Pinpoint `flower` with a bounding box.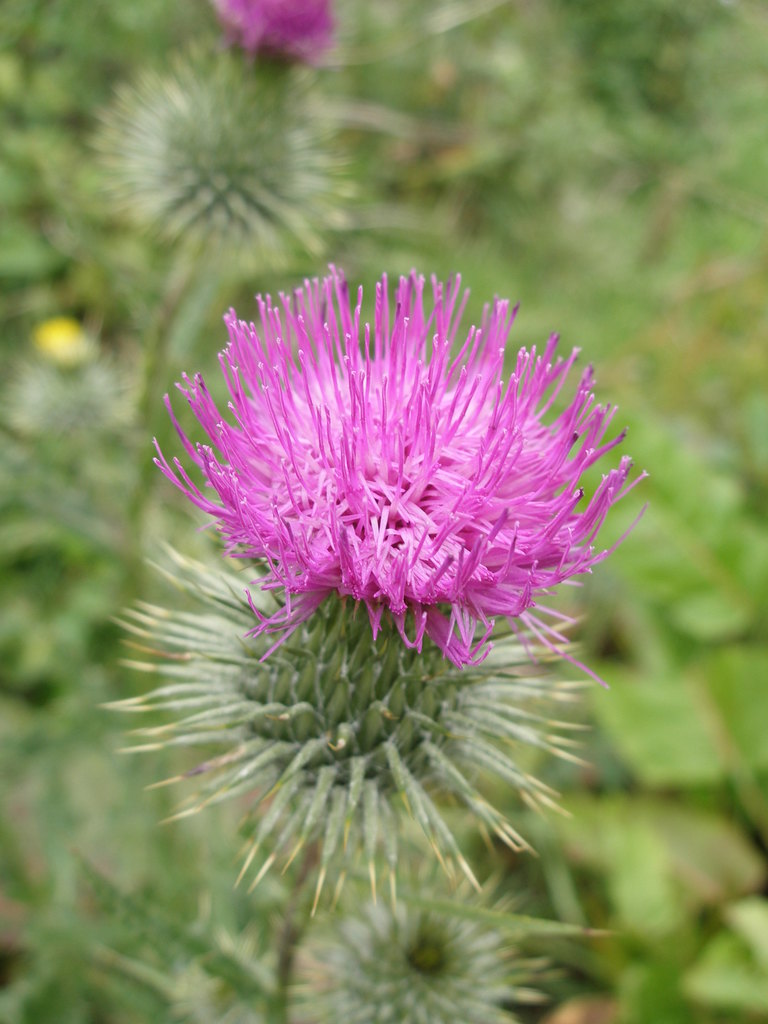
region(108, 508, 591, 914).
